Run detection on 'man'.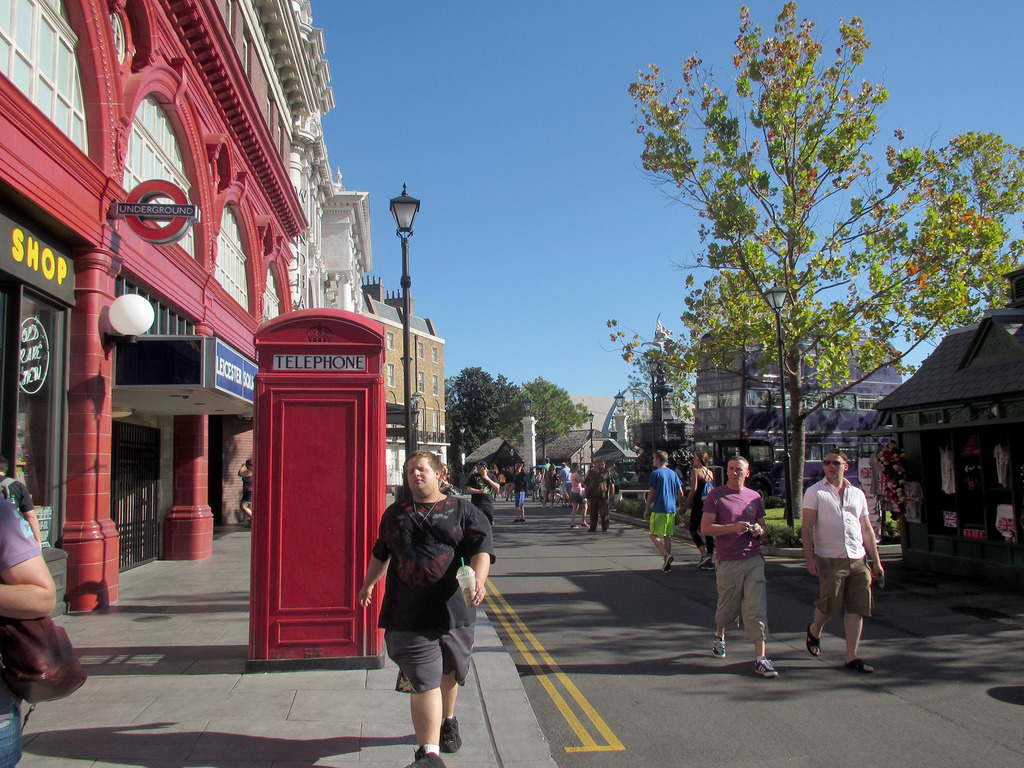
Result: rect(355, 449, 495, 767).
